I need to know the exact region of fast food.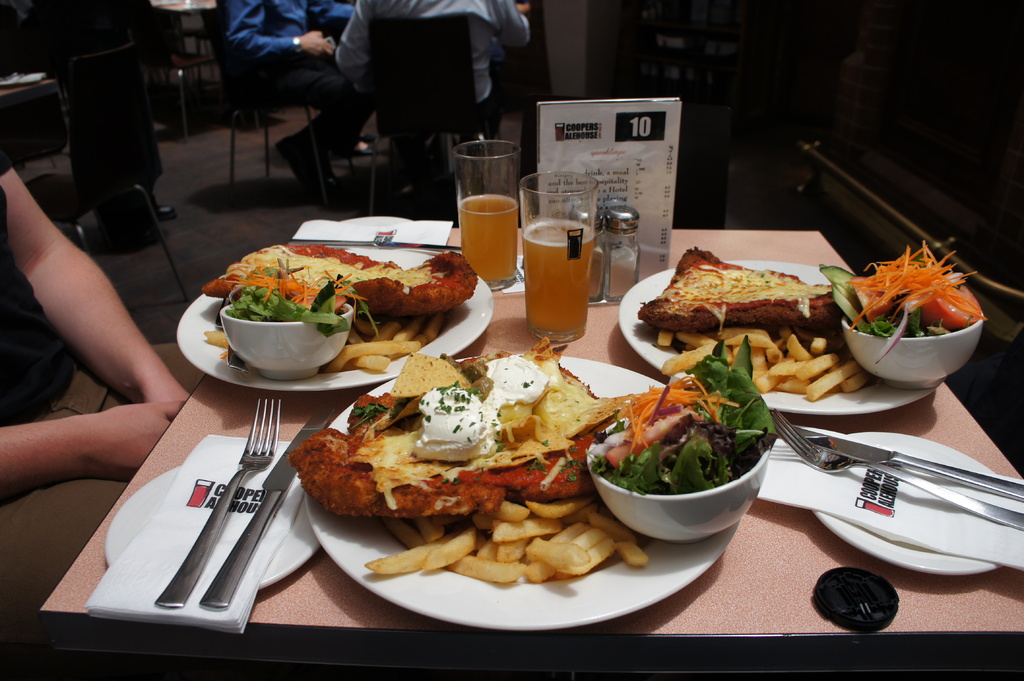
Region: region(635, 236, 863, 327).
